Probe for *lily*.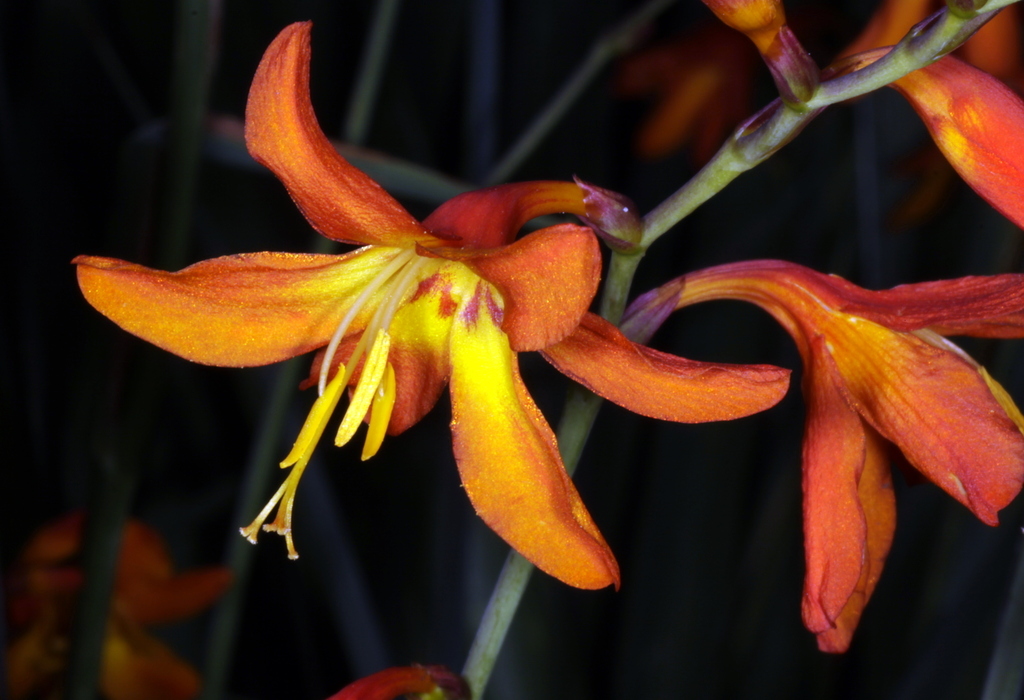
Probe result: Rect(904, 55, 1023, 240).
